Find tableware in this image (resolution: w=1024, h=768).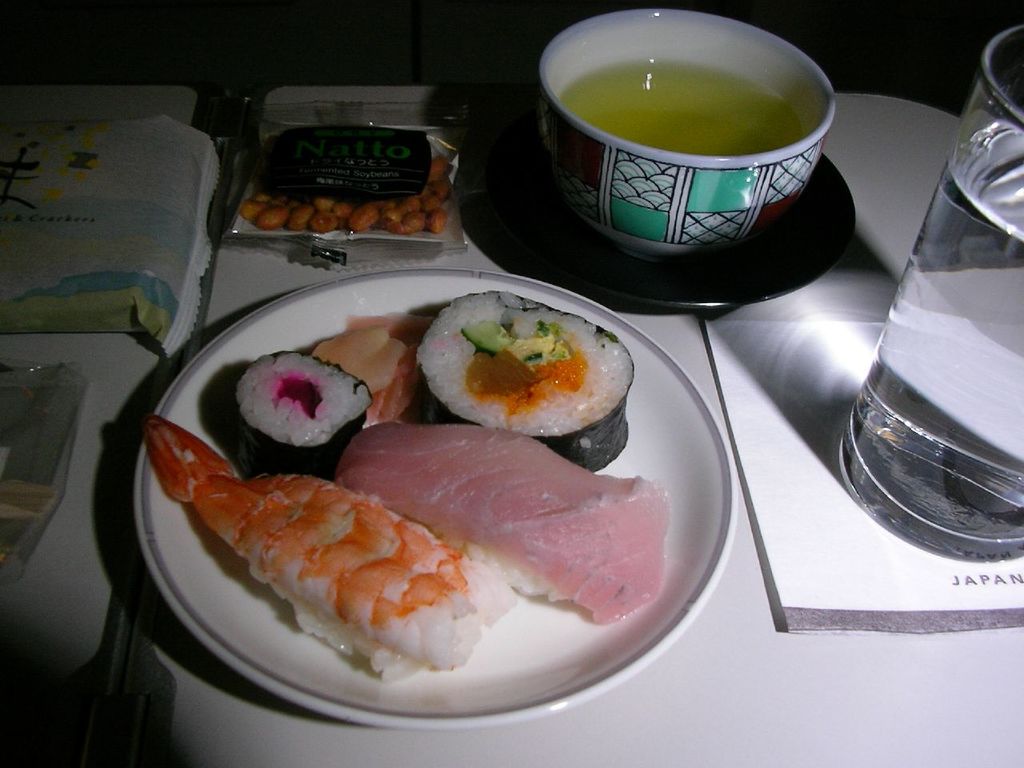
56 568 173 767.
